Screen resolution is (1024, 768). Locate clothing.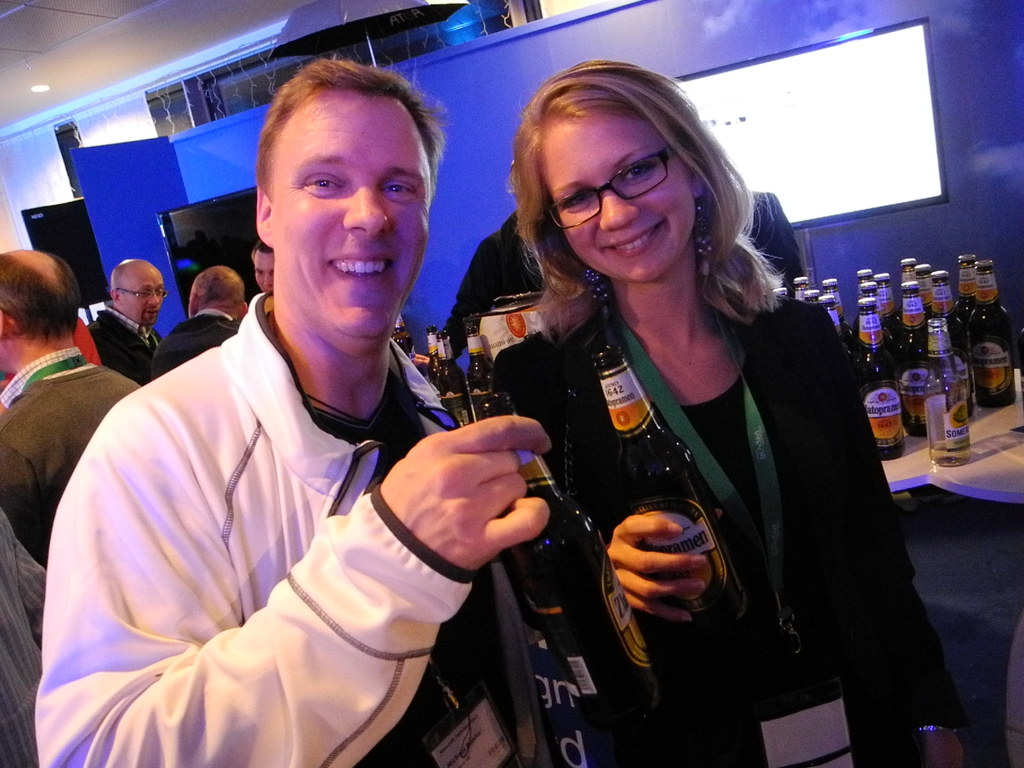
crop(499, 250, 909, 751).
